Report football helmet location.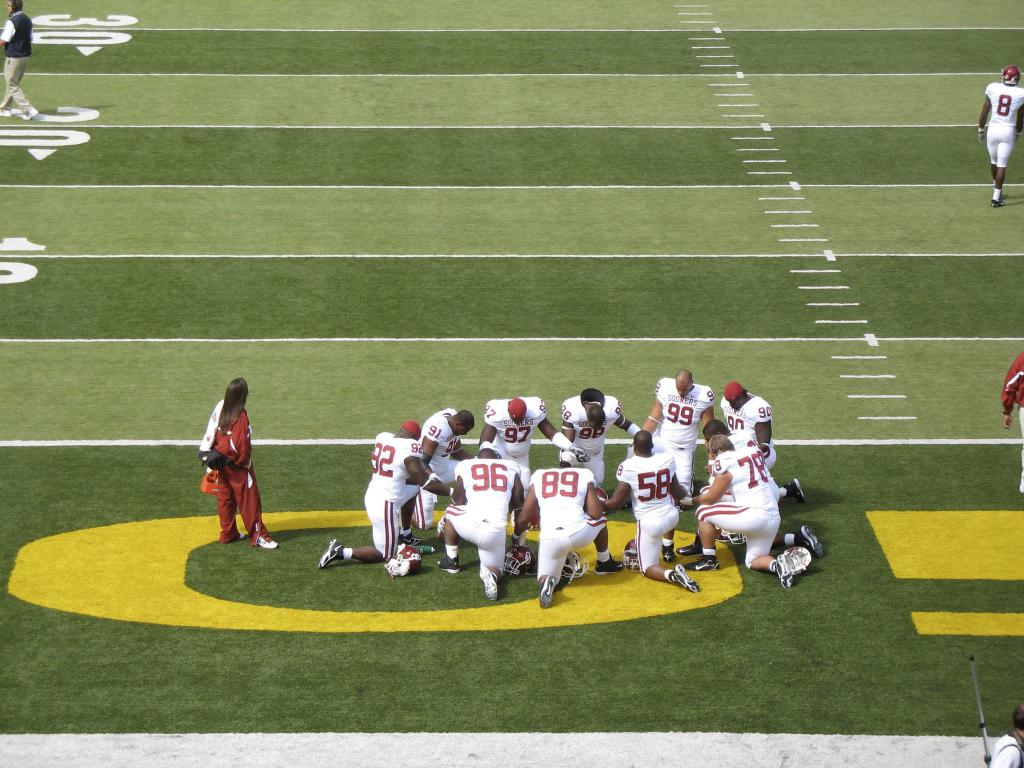
Report: pyautogui.locateOnScreen(593, 485, 614, 506).
